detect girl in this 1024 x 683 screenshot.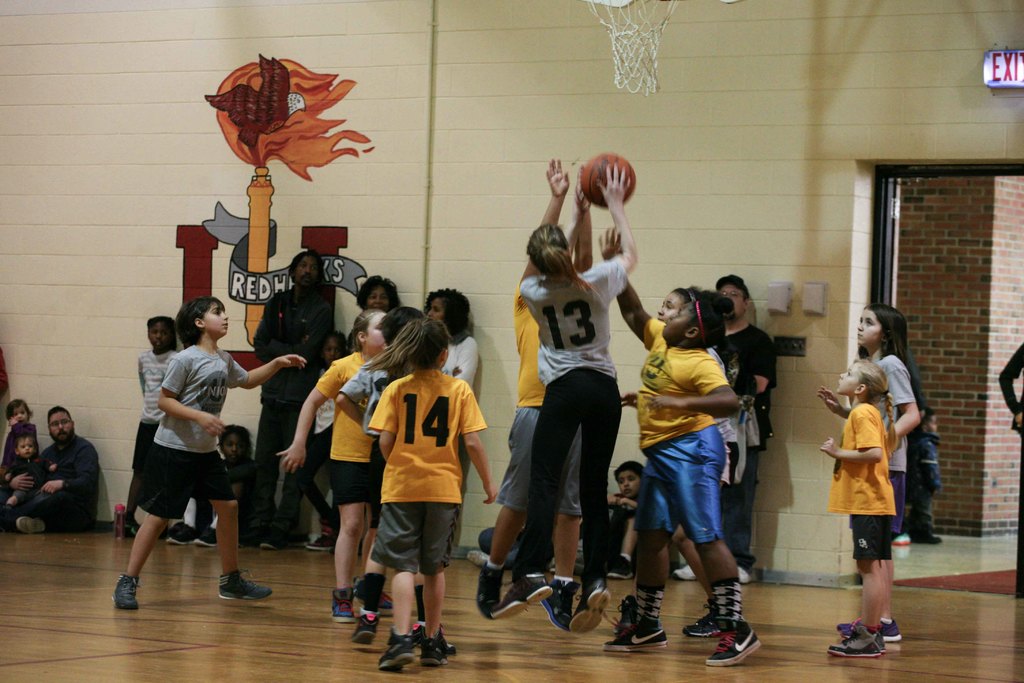
Detection: 0 399 42 506.
